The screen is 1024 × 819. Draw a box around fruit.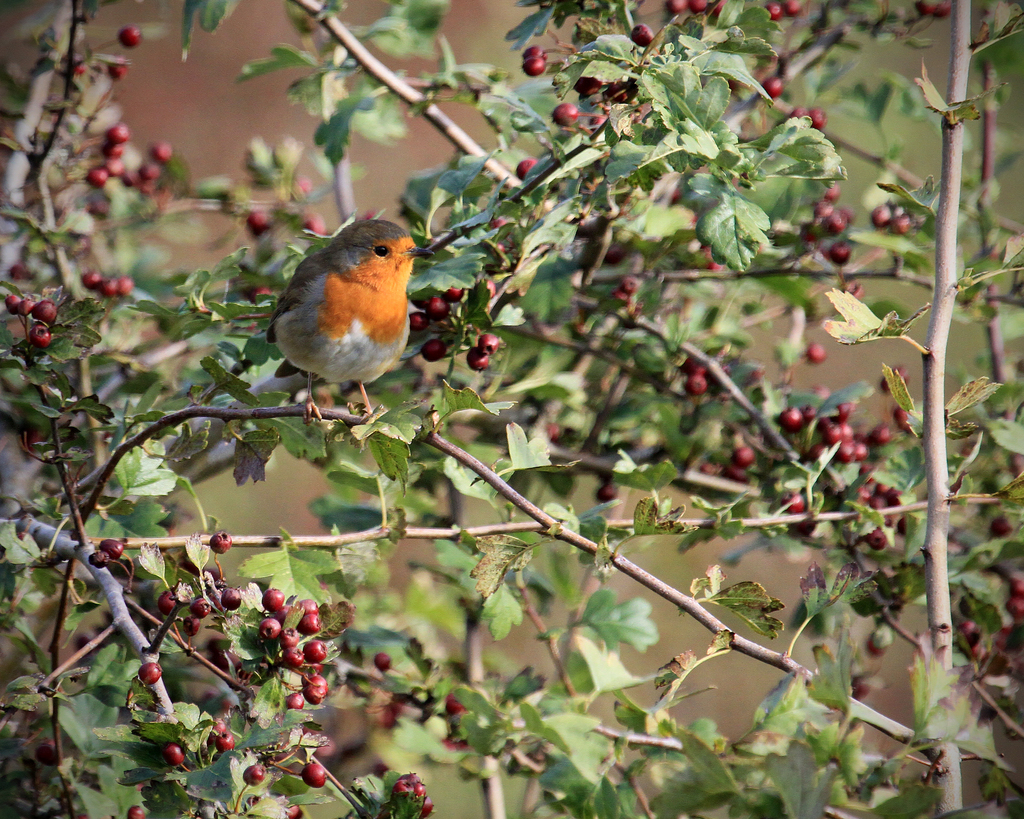
[209, 531, 231, 553].
